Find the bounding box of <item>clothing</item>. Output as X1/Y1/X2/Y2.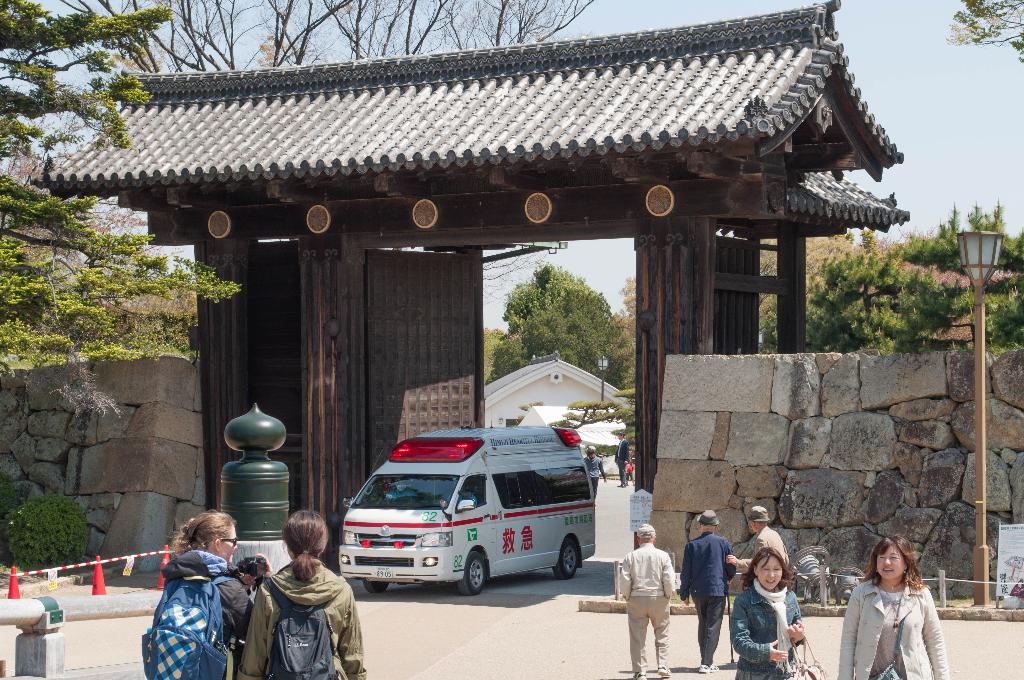
837/576/947/679.
